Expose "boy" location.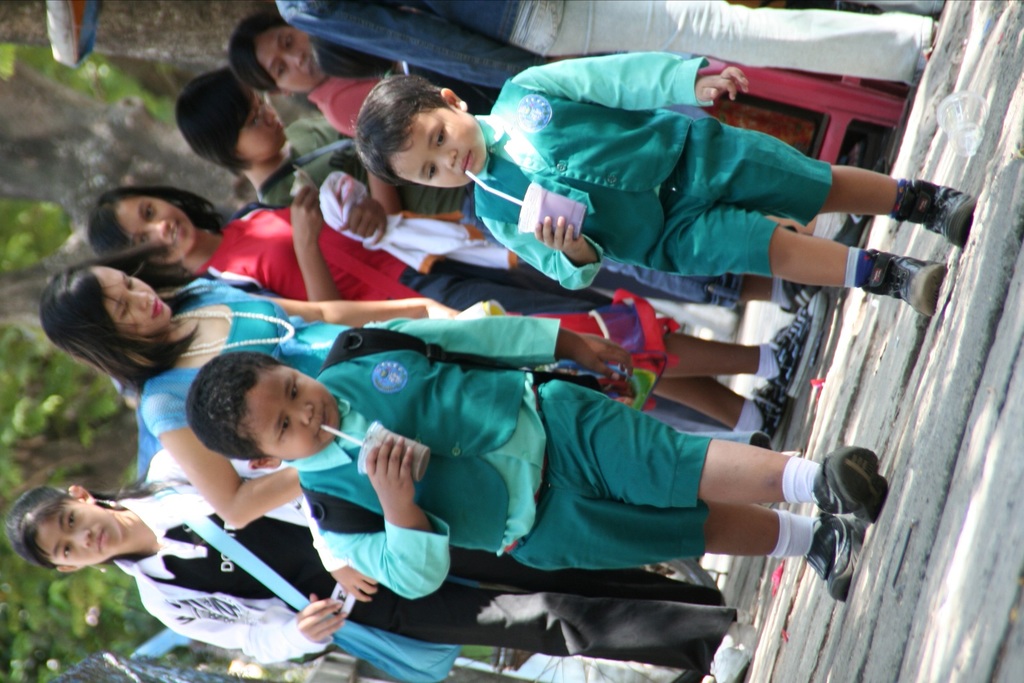
Exposed at <bbox>348, 42, 980, 317</bbox>.
